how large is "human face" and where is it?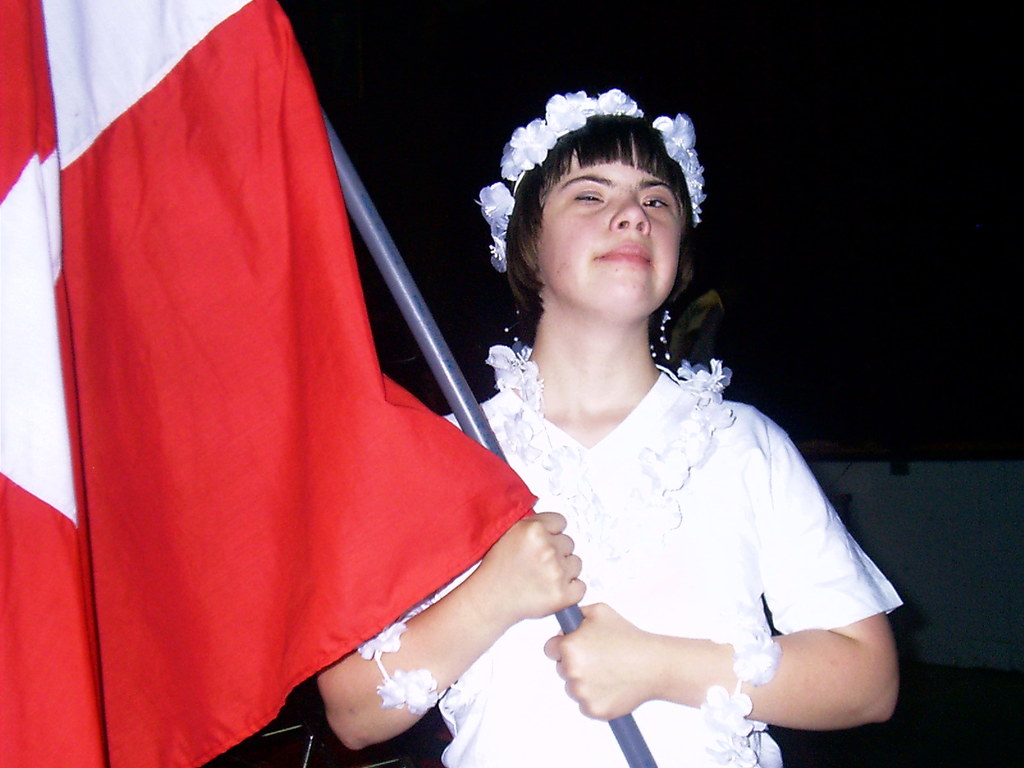
Bounding box: detection(538, 133, 682, 313).
